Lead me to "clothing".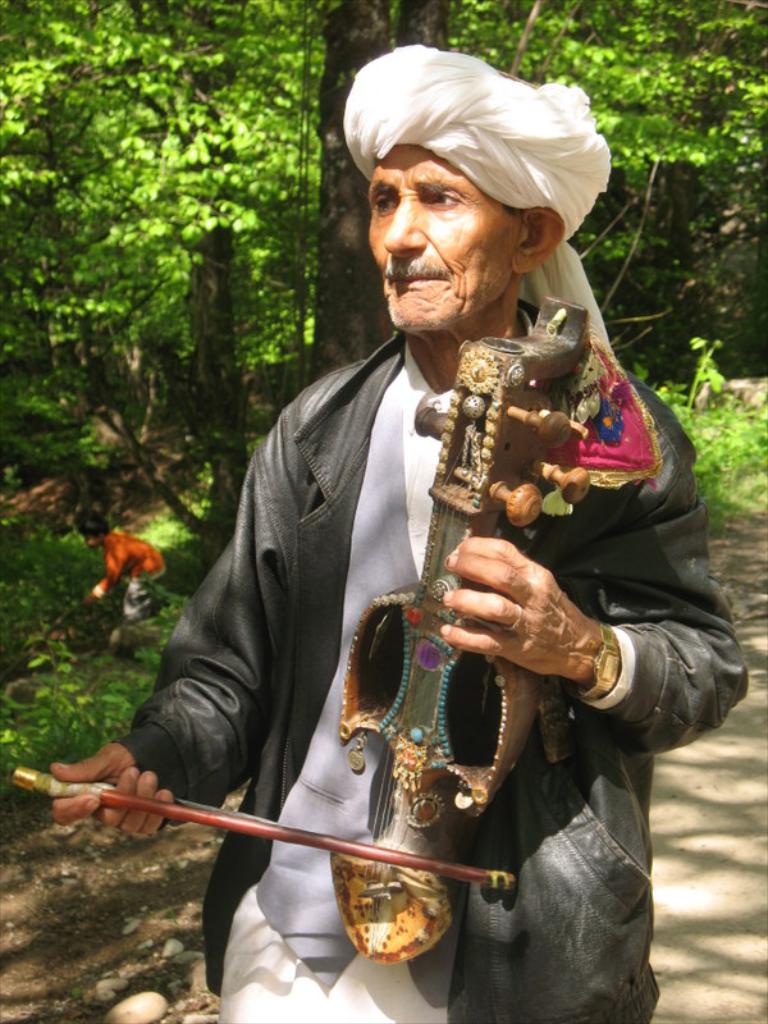
Lead to 265,251,645,1020.
